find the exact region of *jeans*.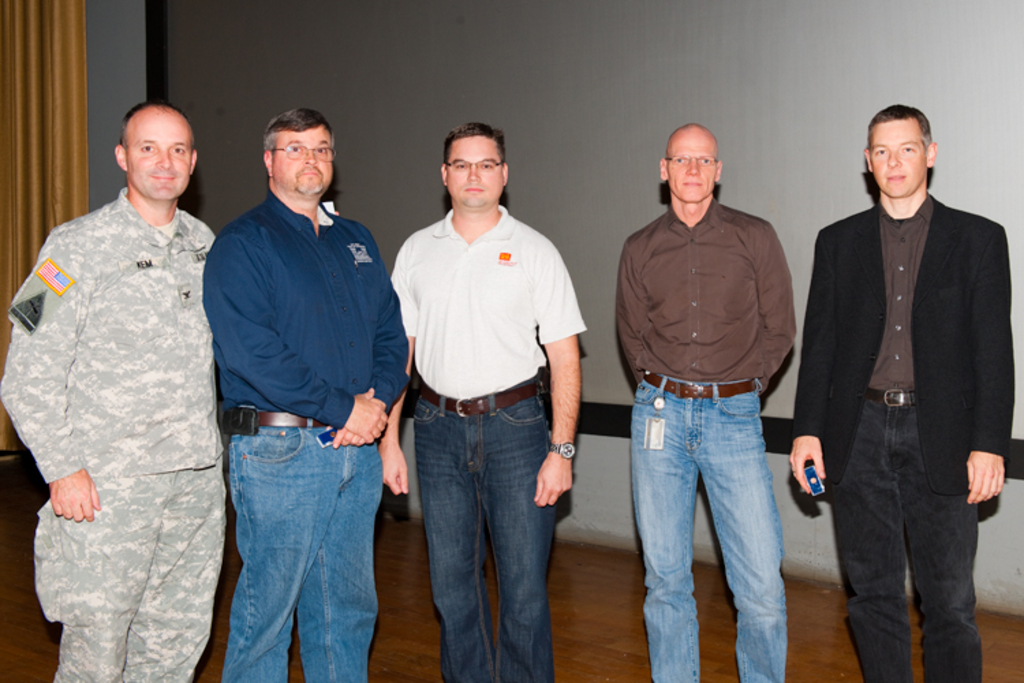
Exact region: <region>411, 376, 557, 682</region>.
